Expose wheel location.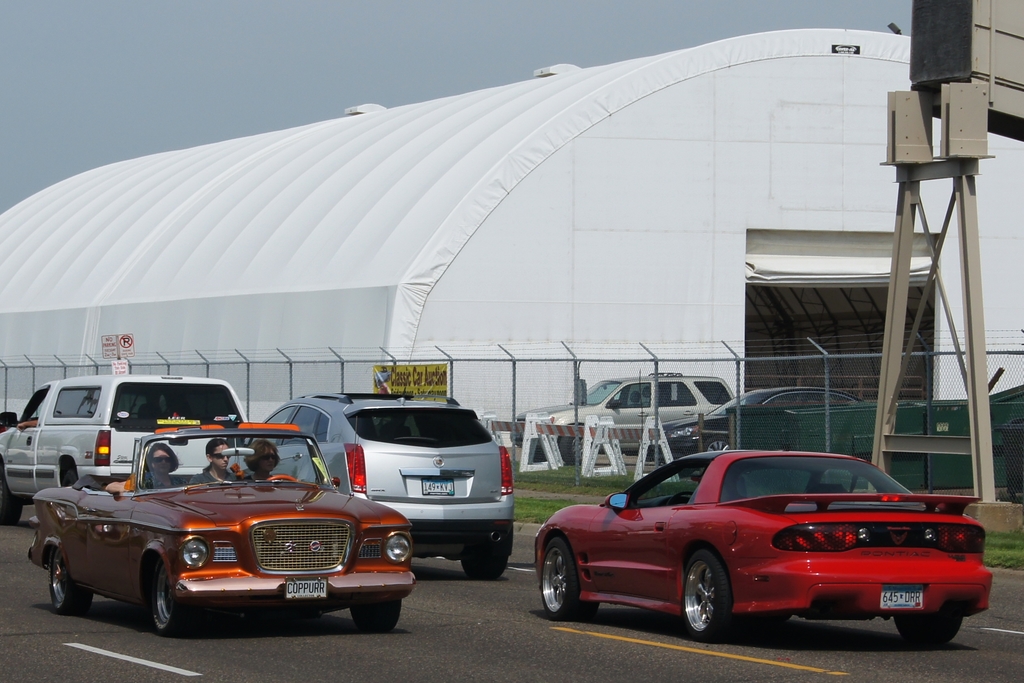
Exposed at <region>460, 559, 511, 579</region>.
